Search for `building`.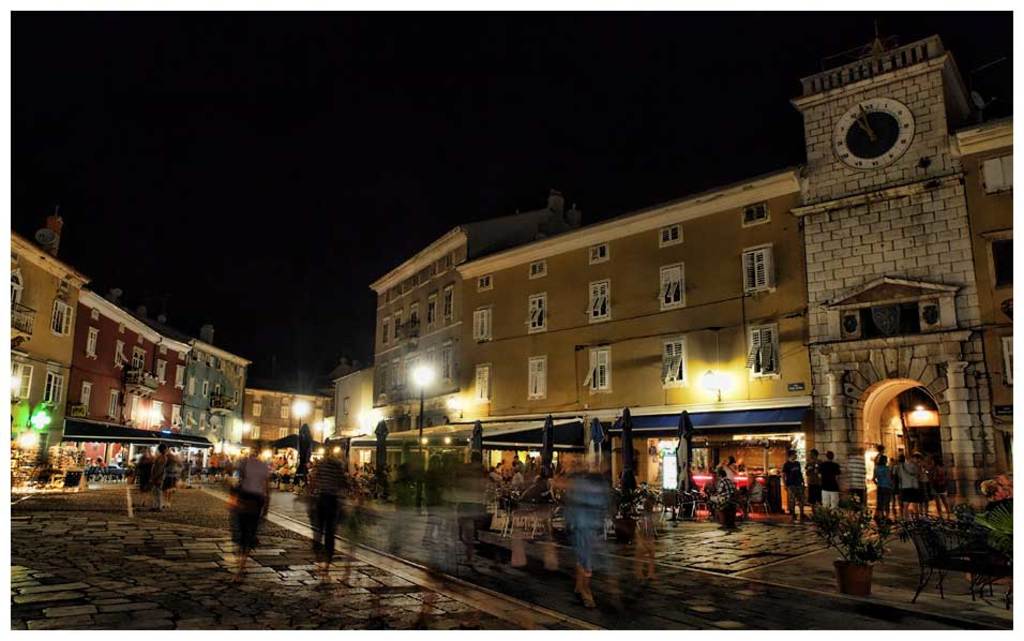
Found at Rect(790, 27, 1014, 507).
